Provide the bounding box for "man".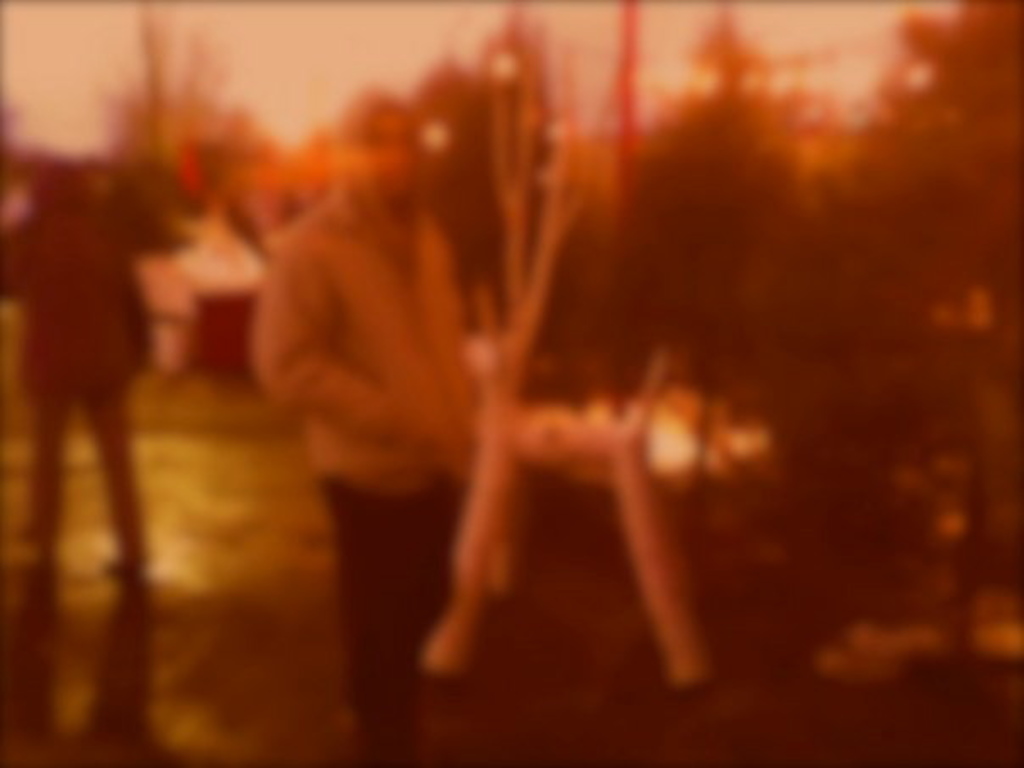
0:158:181:590.
